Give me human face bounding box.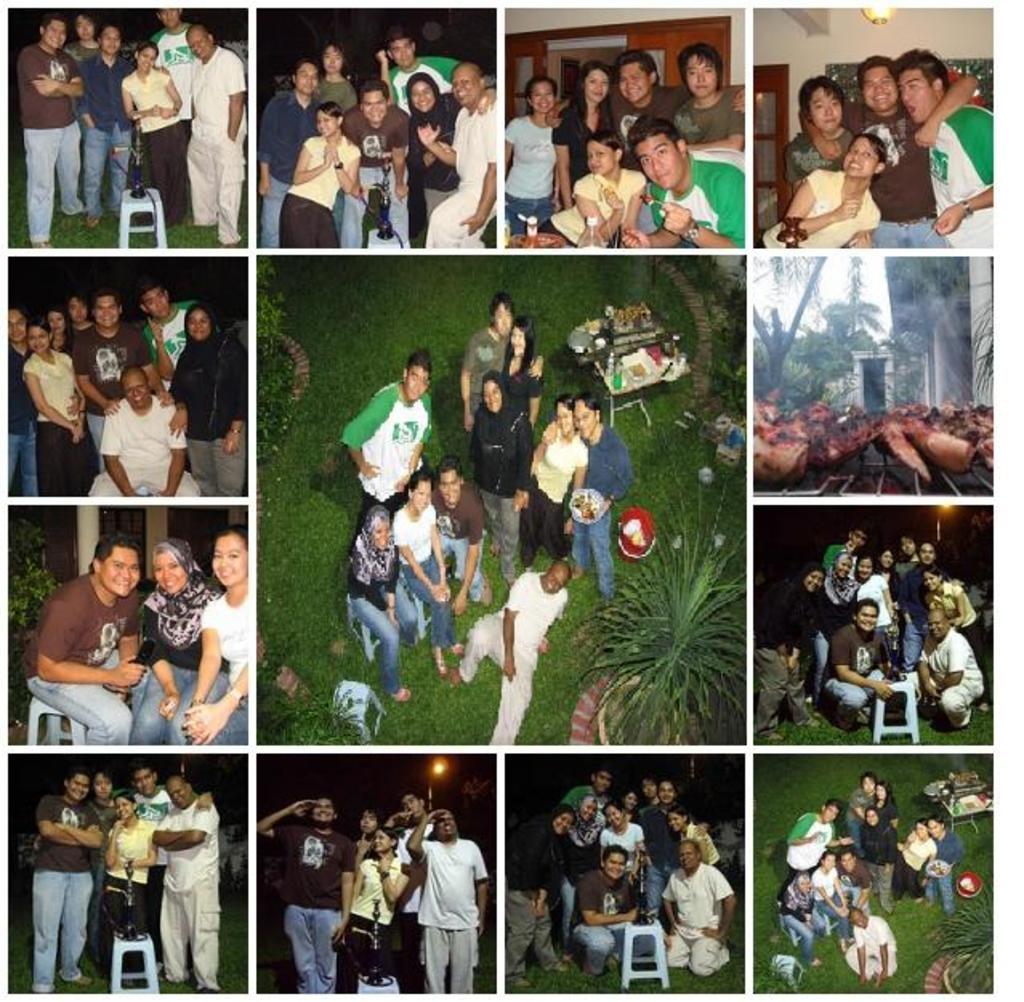
pyautogui.locateOnScreen(553, 816, 572, 832).
